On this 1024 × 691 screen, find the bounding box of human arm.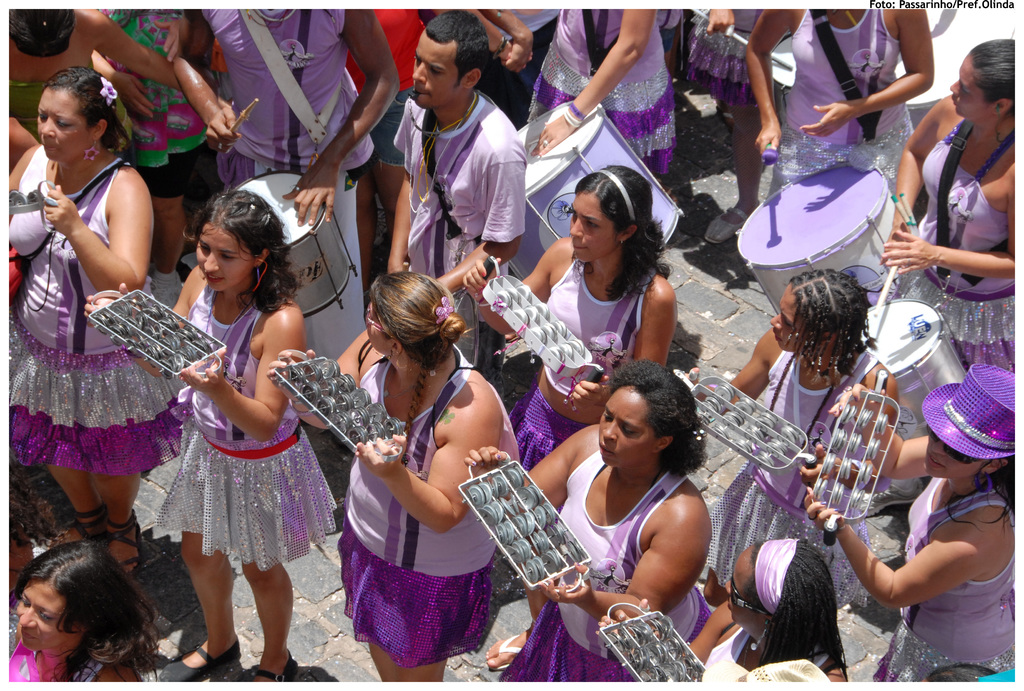
Bounding box: <bbox>440, 158, 528, 298</bbox>.
